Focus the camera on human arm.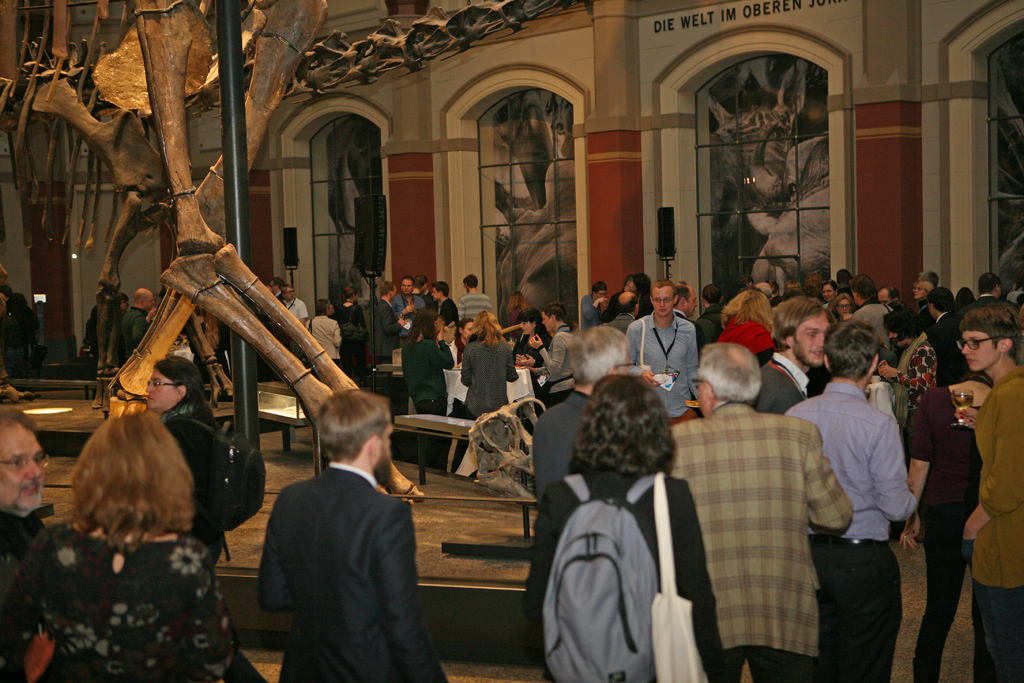
Focus region: [526, 333, 566, 375].
